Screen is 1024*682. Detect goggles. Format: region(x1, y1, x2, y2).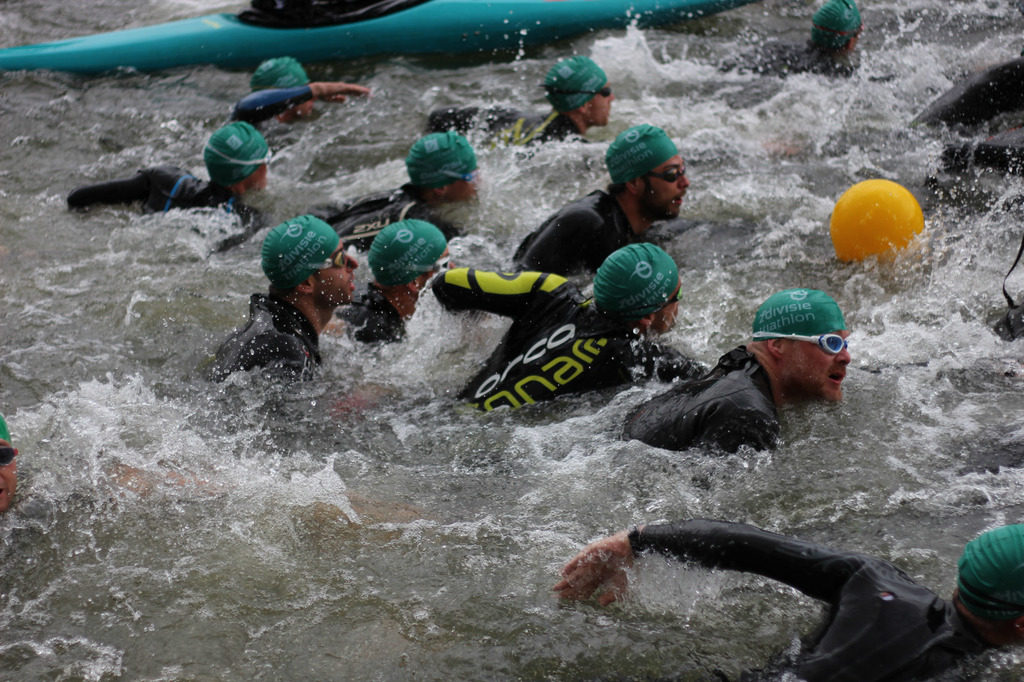
region(312, 246, 353, 271).
